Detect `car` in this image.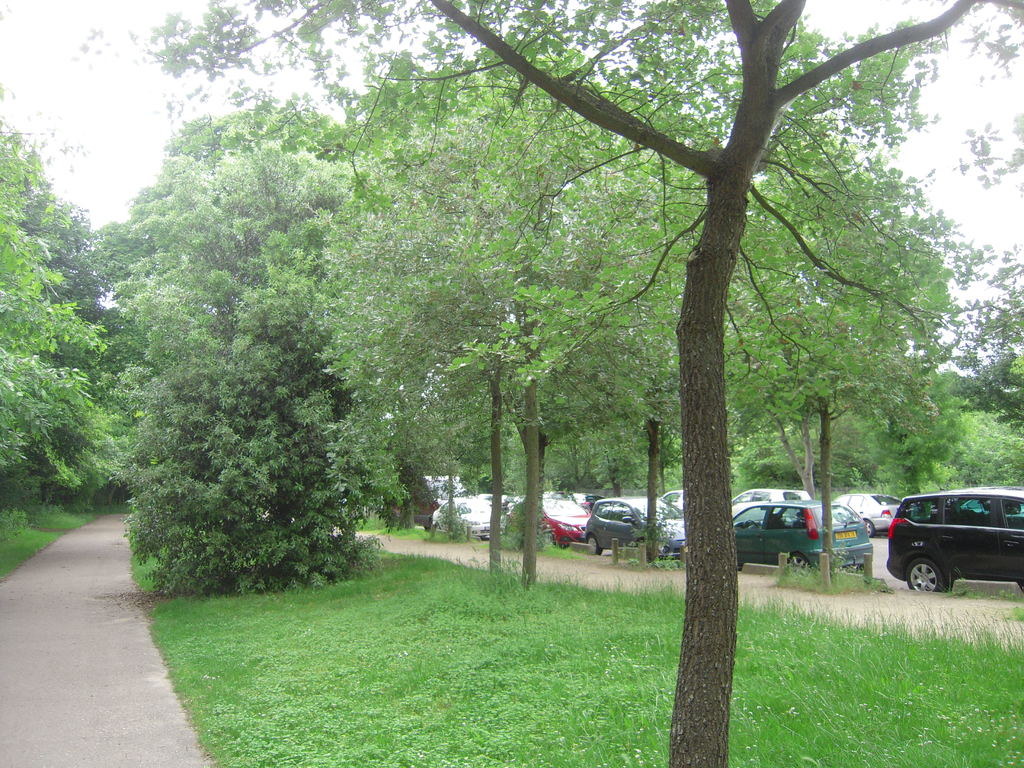
Detection: l=730, t=490, r=812, b=502.
